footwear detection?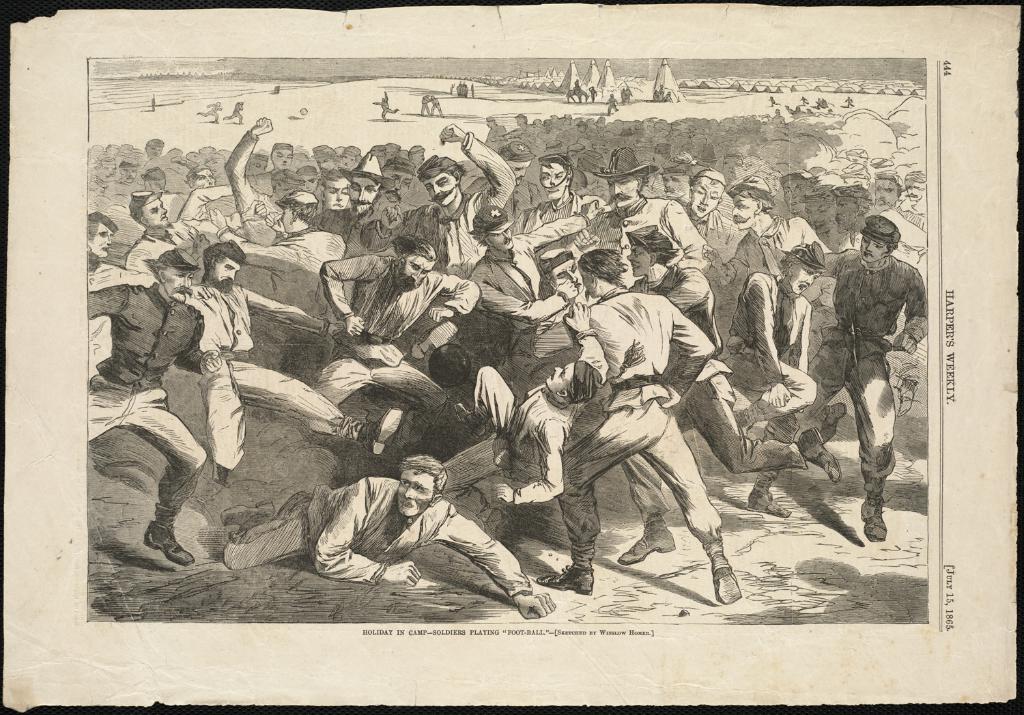
box=[614, 520, 679, 567]
